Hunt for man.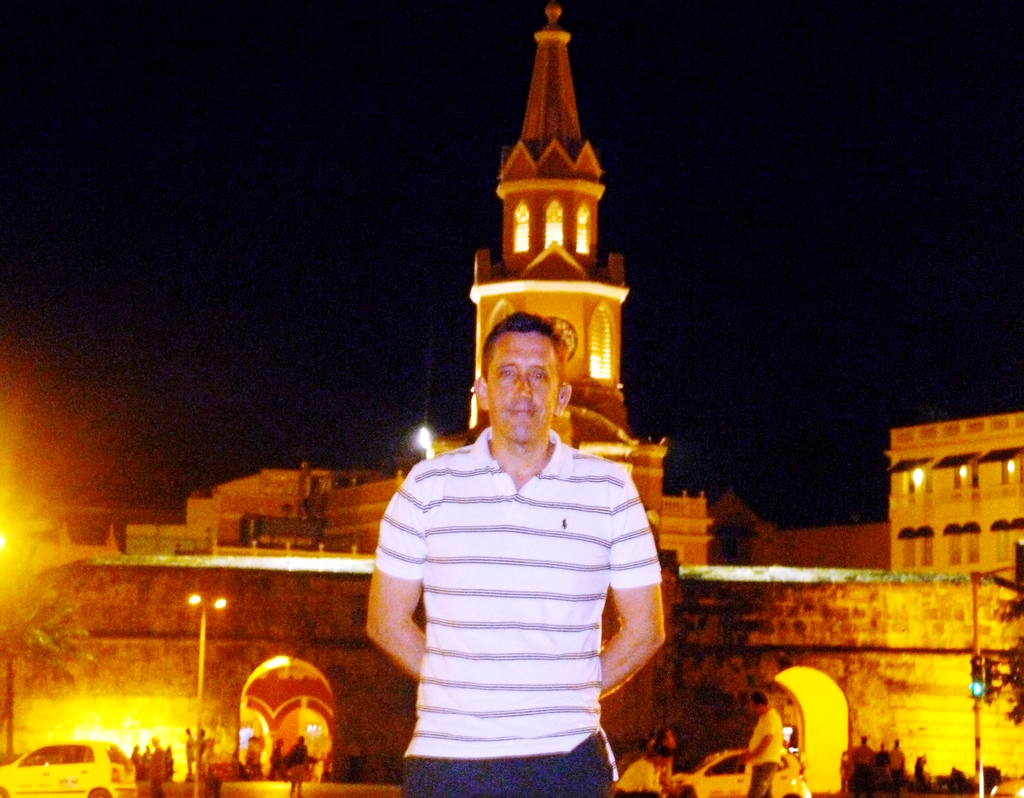
Hunted down at [355, 311, 671, 797].
